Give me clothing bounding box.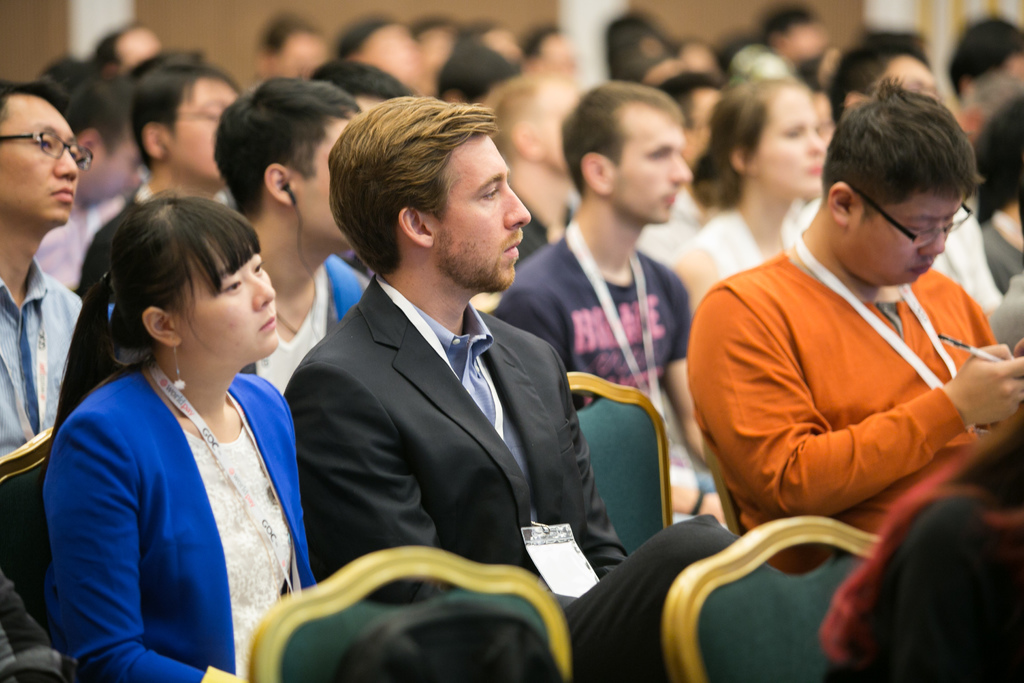
(left=684, top=248, right=999, bottom=577).
